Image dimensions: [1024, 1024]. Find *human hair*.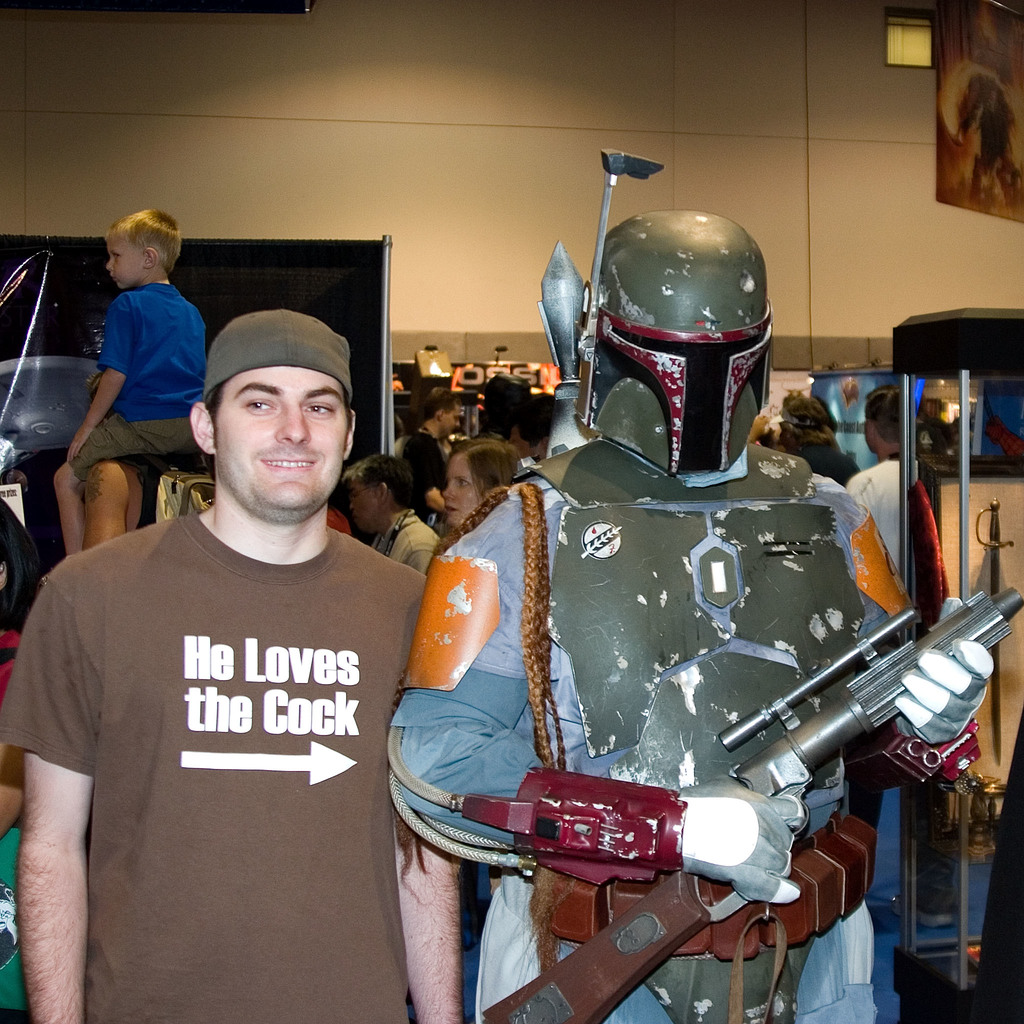
box(420, 386, 462, 419).
